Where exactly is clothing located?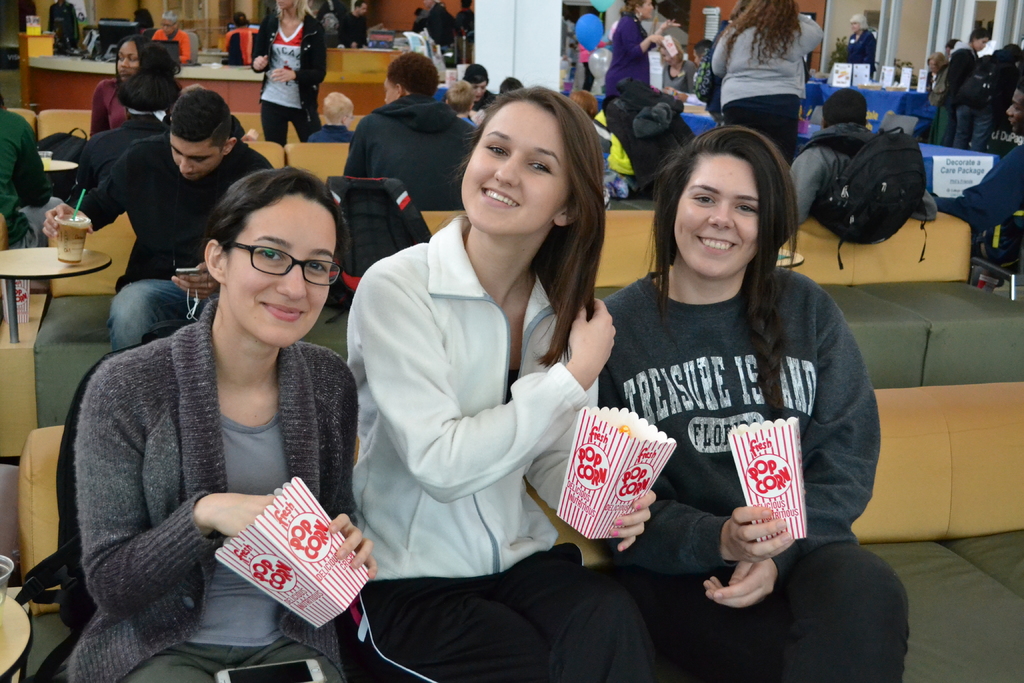
Its bounding box is left=945, top=119, right=1023, bottom=235.
